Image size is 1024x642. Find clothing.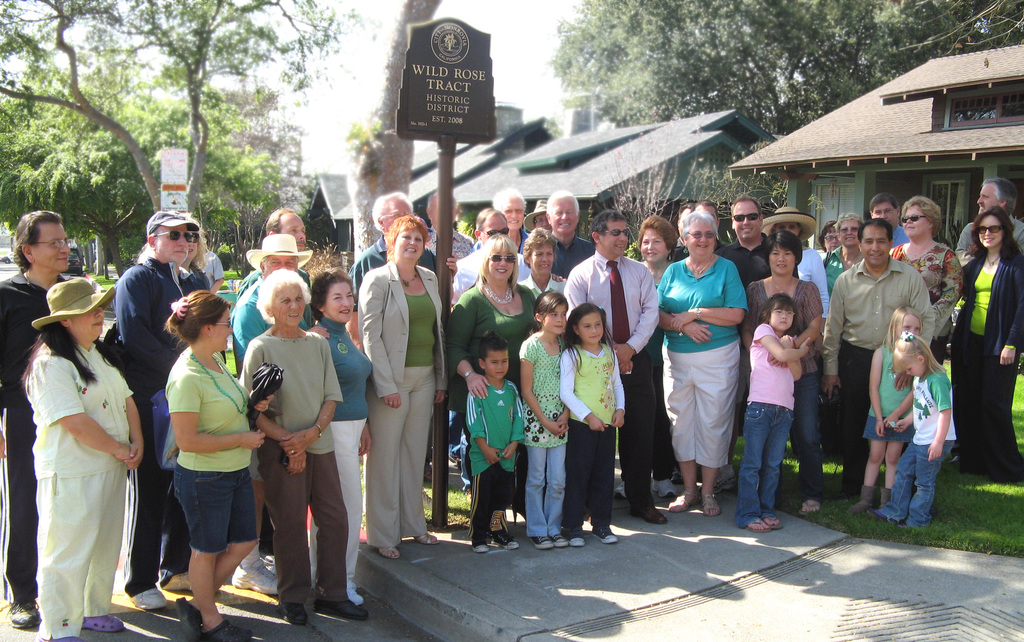
detection(467, 375, 527, 548).
